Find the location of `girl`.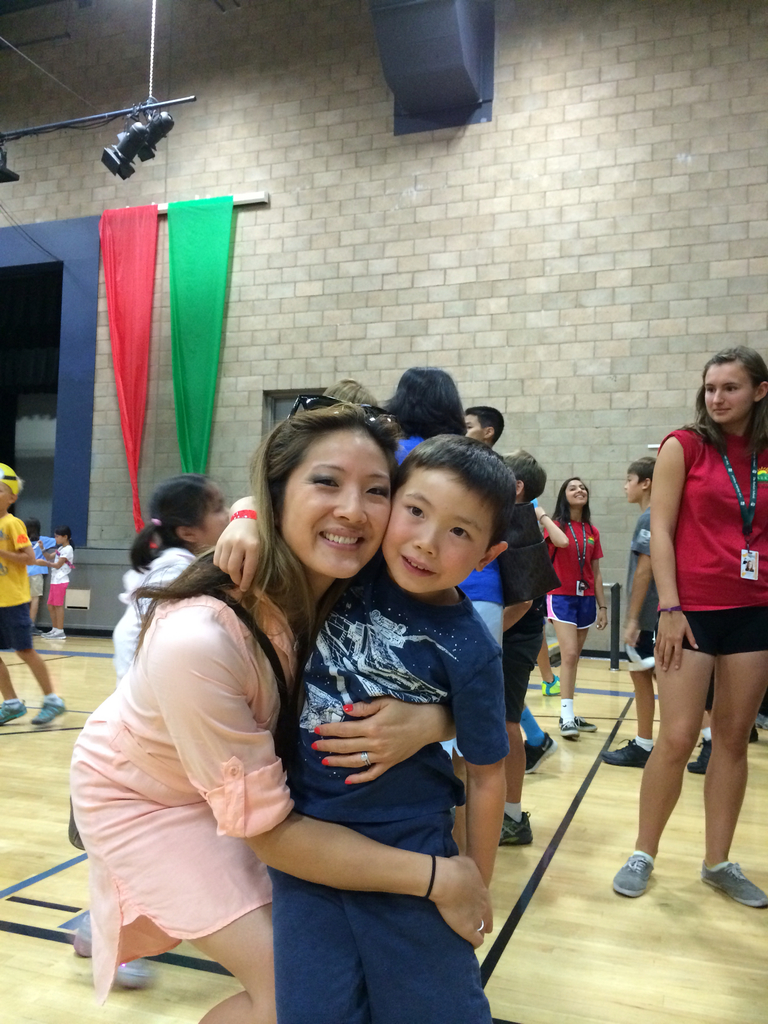
Location: 609,344,767,906.
